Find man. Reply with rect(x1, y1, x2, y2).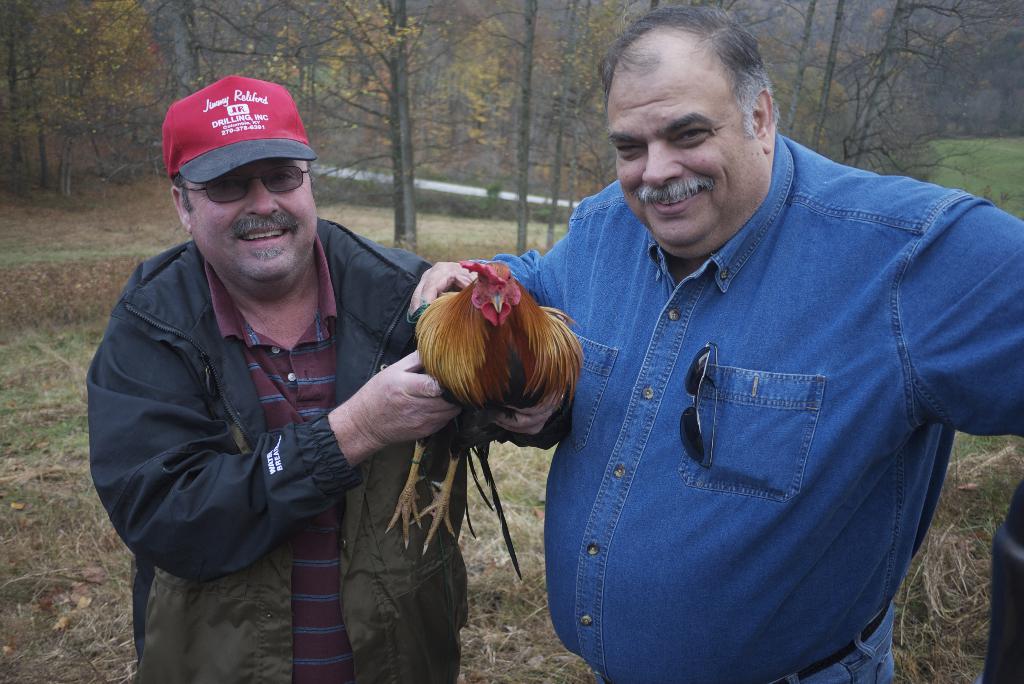
rect(410, 6, 1023, 683).
